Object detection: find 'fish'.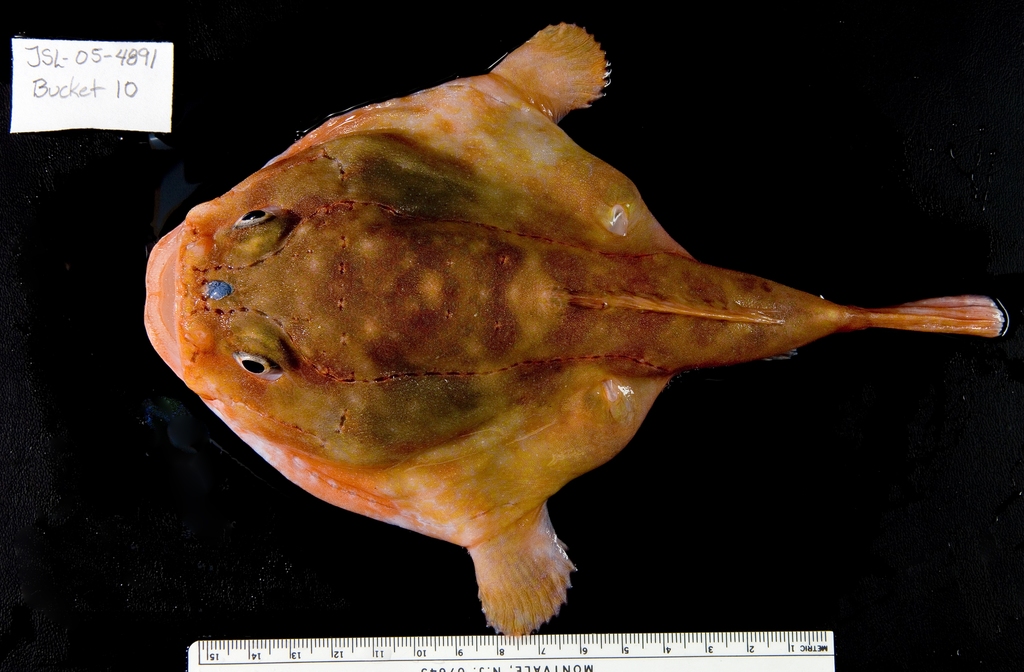
(left=143, top=28, right=1009, bottom=637).
